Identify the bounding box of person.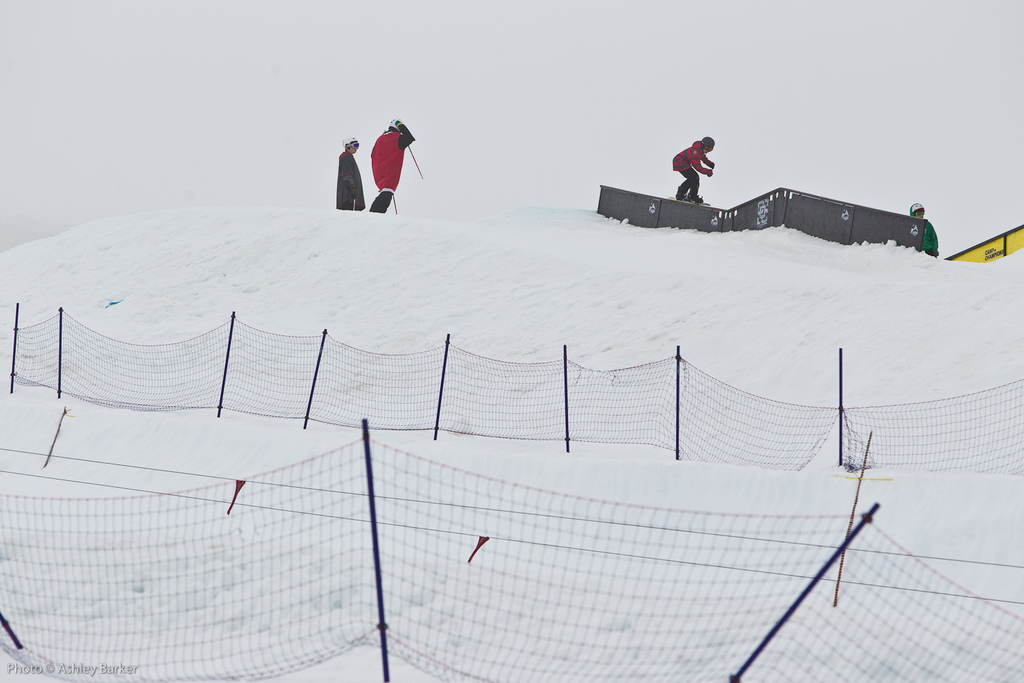
340/138/366/210.
